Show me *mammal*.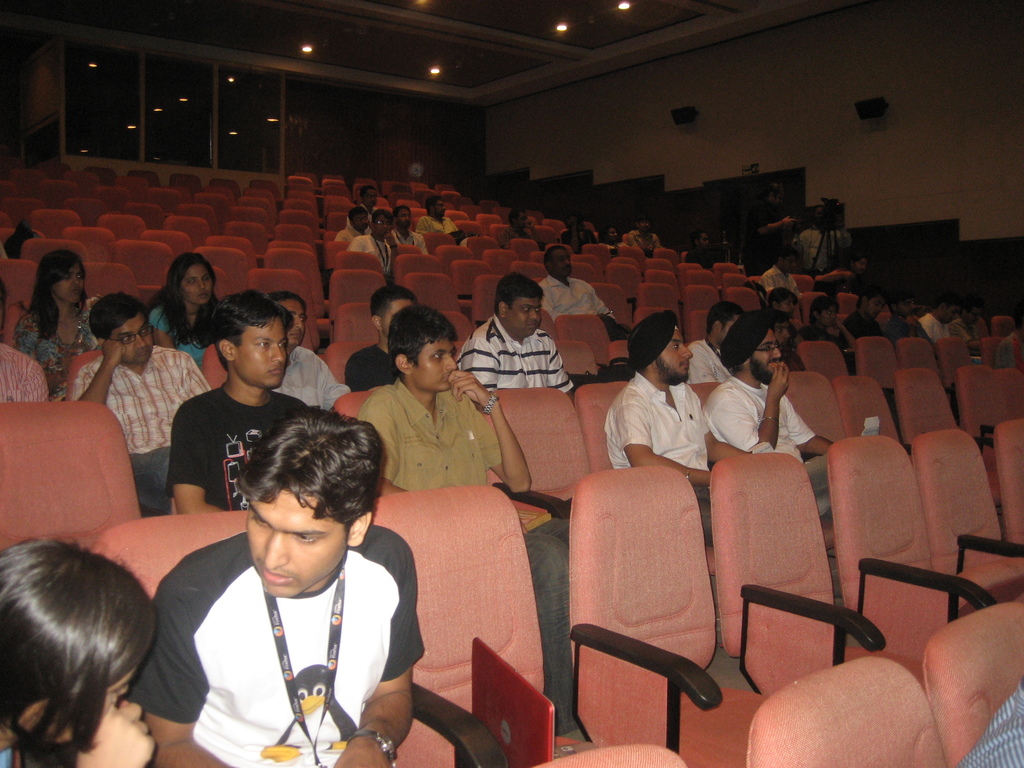
*mammal* is here: 134,418,436,764.
